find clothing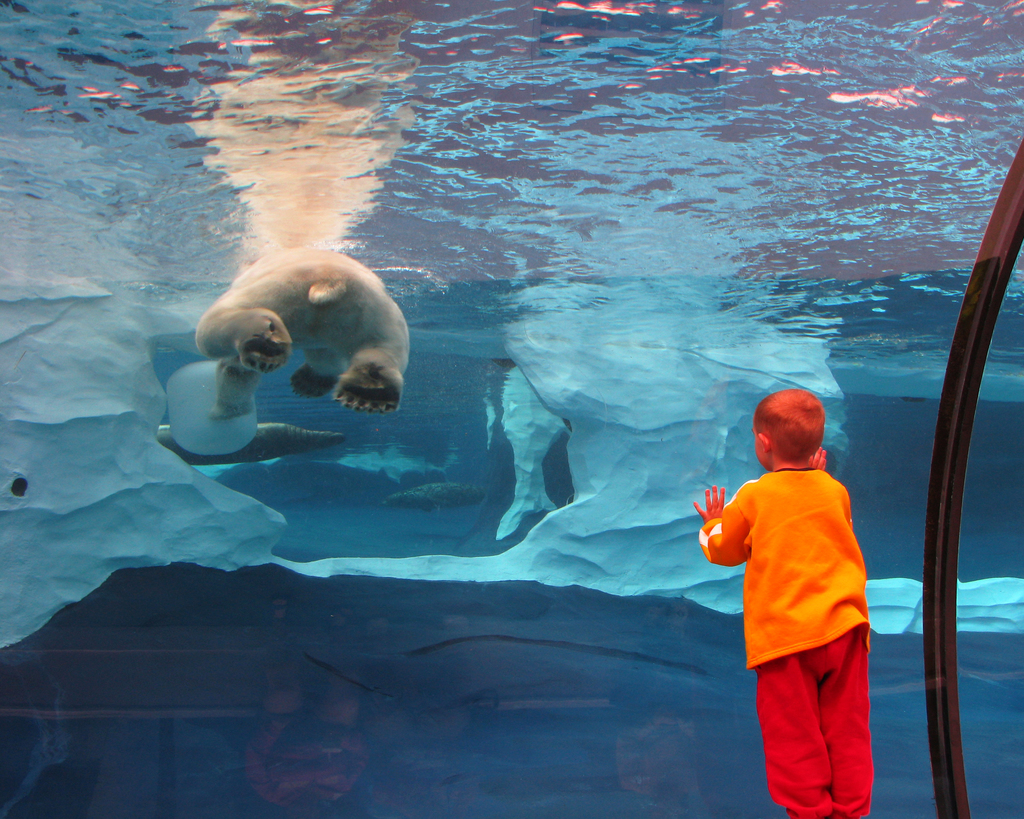
708/448/879/766
